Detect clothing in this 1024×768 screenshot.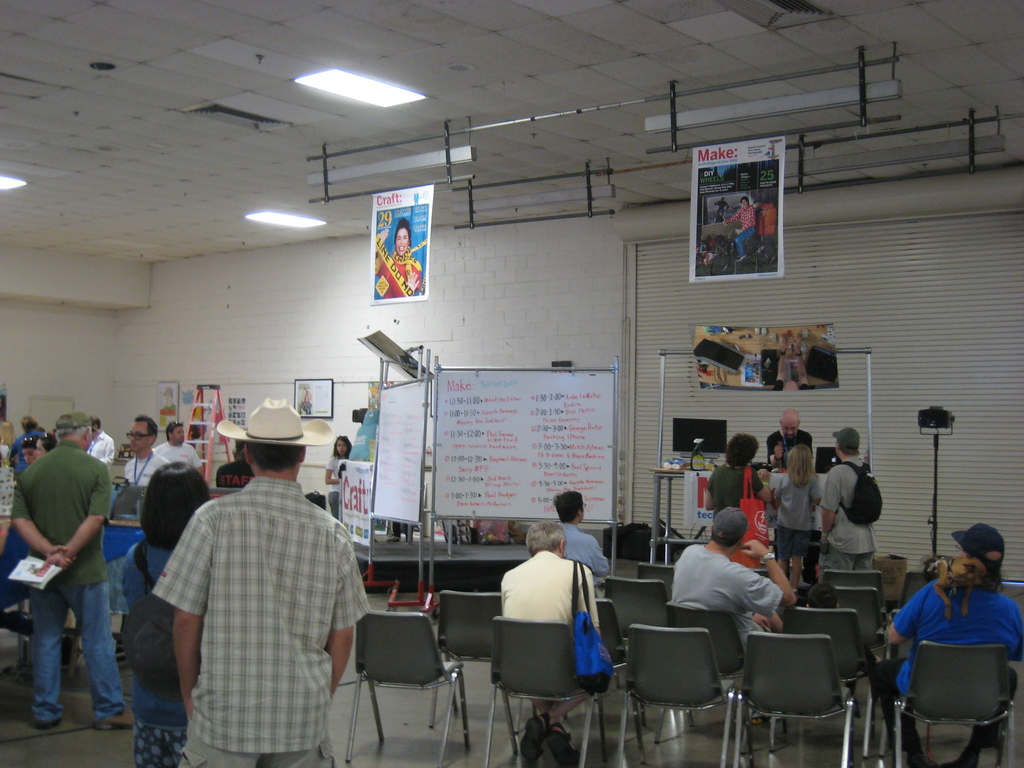
Detection: (14, 428, 44, 476).
